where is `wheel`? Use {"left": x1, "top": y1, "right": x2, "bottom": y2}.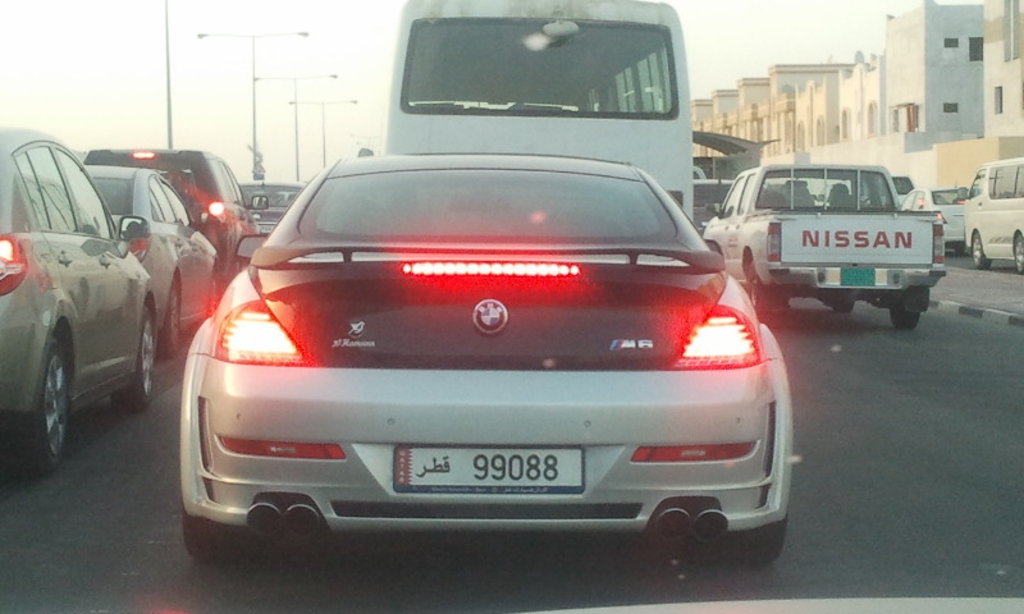
{"left": 685, "top": 513, "right": 782, "bottom": 565}.
